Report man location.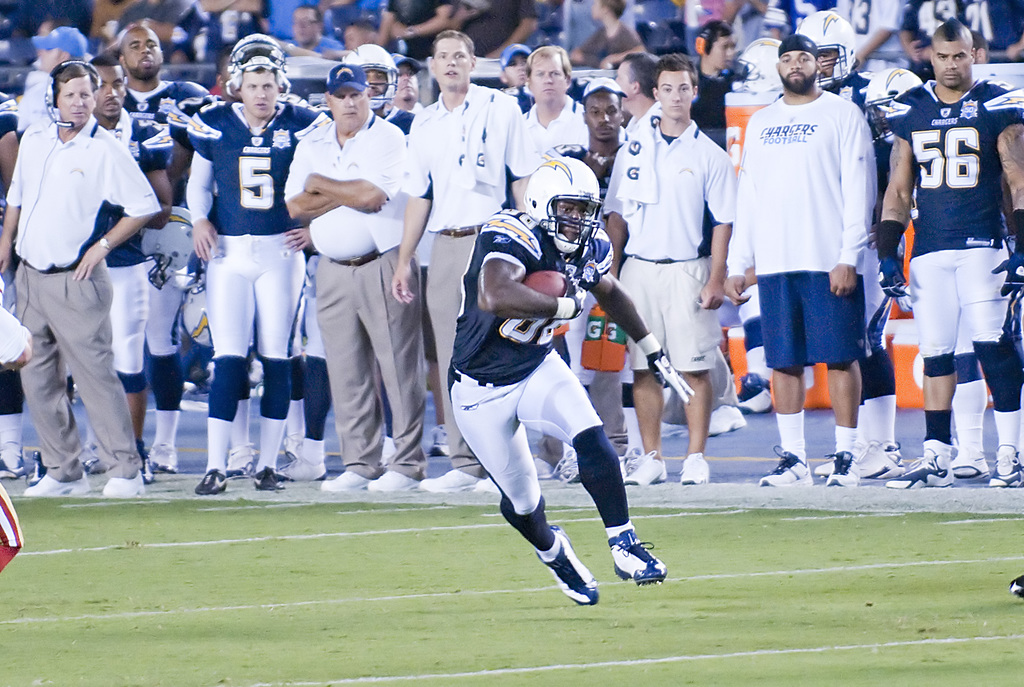
Report: 19/43/172/511.
